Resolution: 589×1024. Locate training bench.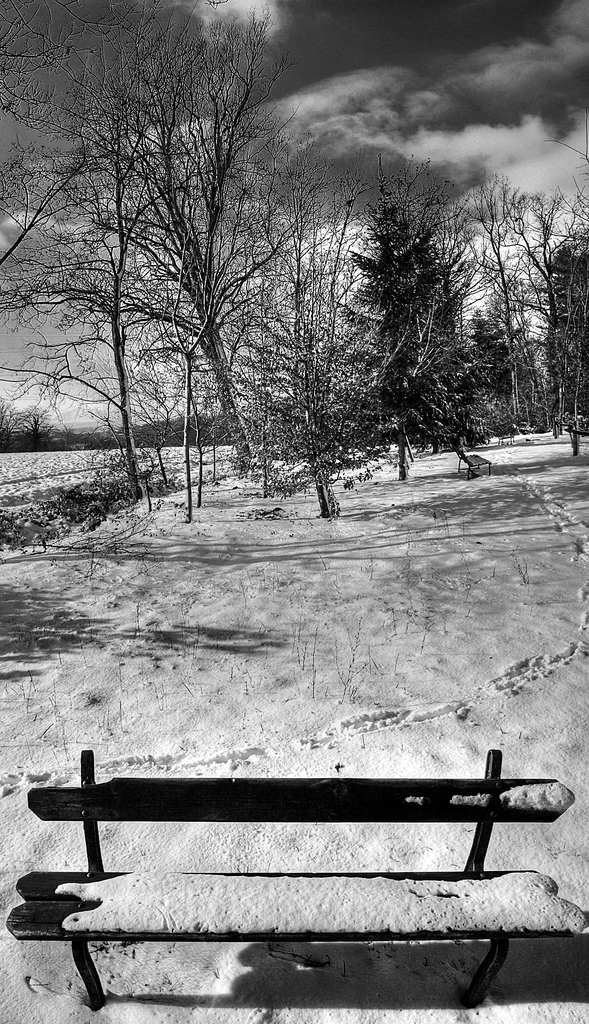
<box>6,752,588,1008</box>.
